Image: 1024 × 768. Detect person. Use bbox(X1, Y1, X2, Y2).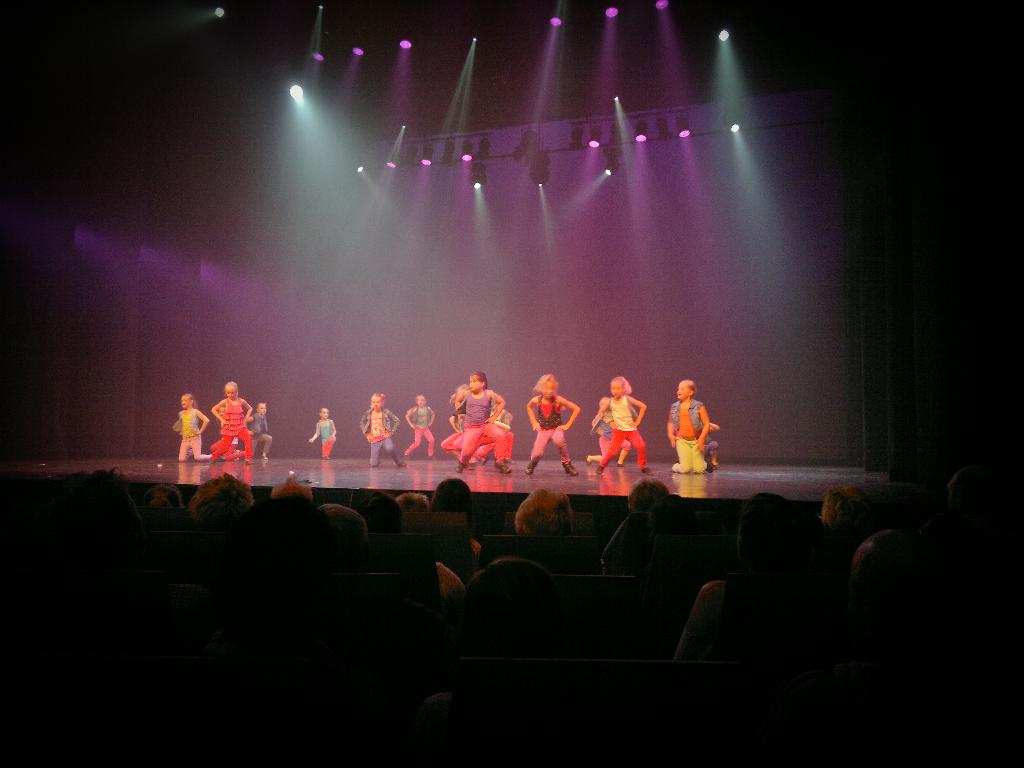
bbox(598, 376, 653, 466).
